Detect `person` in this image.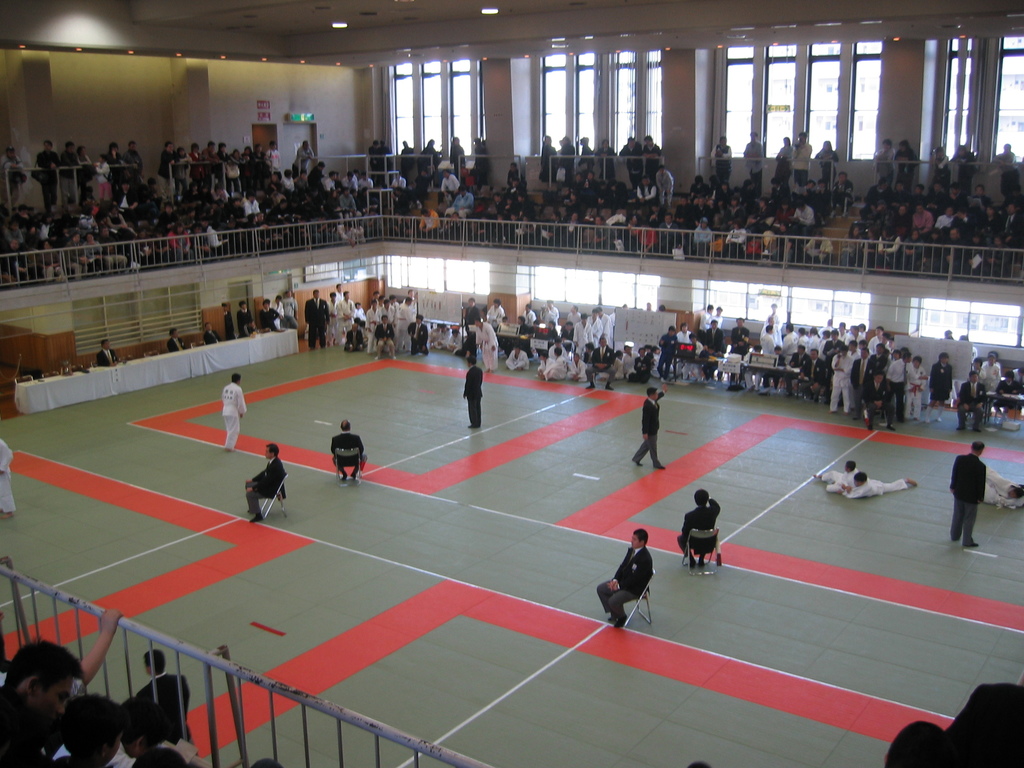
Detection: bbox=(120, 691, 200, 767).
